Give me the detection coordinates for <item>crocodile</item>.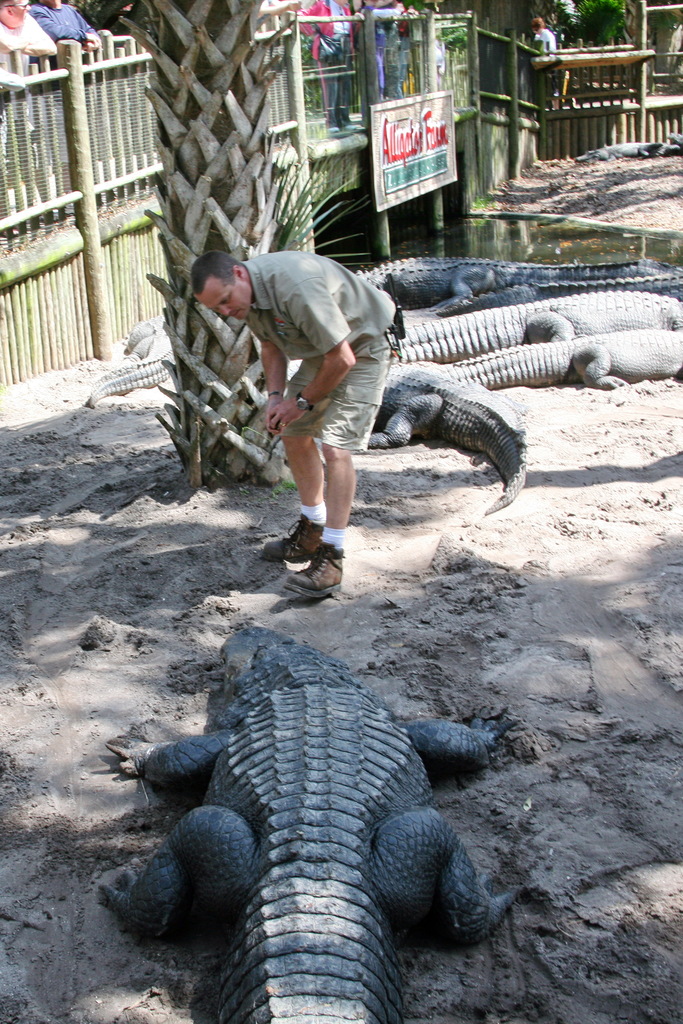
(97, 621, 521, 1023).
